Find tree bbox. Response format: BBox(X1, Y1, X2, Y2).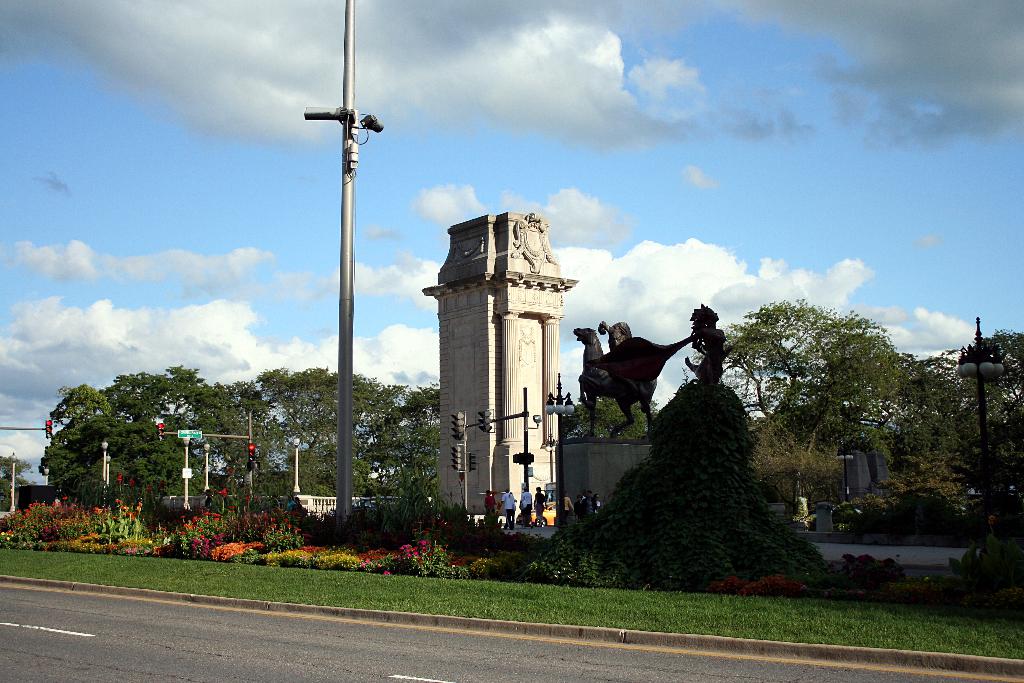
BBox(0, 451, 35, 506).
